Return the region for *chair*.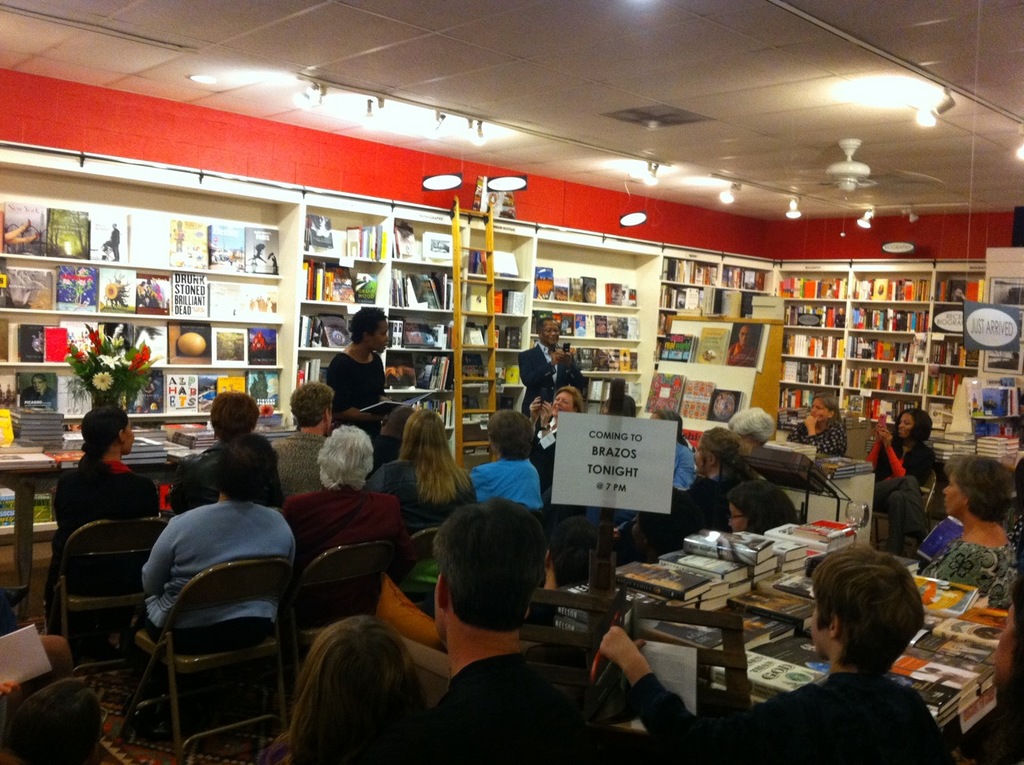
[627, 601, 754, 717].
